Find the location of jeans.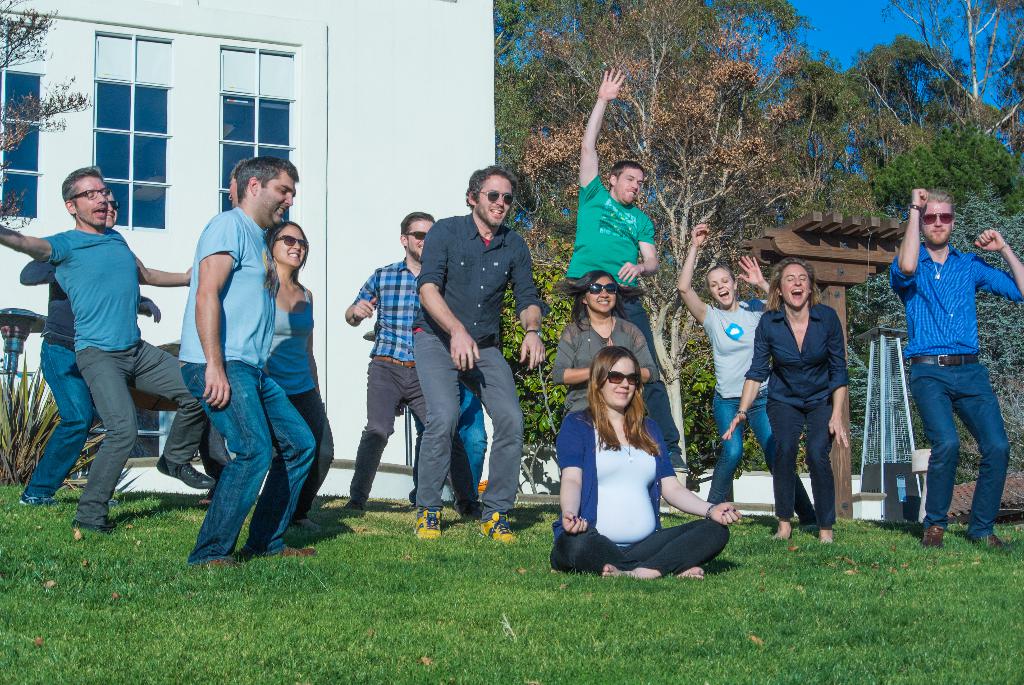
Location: (x1=175, y1=359, x2=315, y2=564).
